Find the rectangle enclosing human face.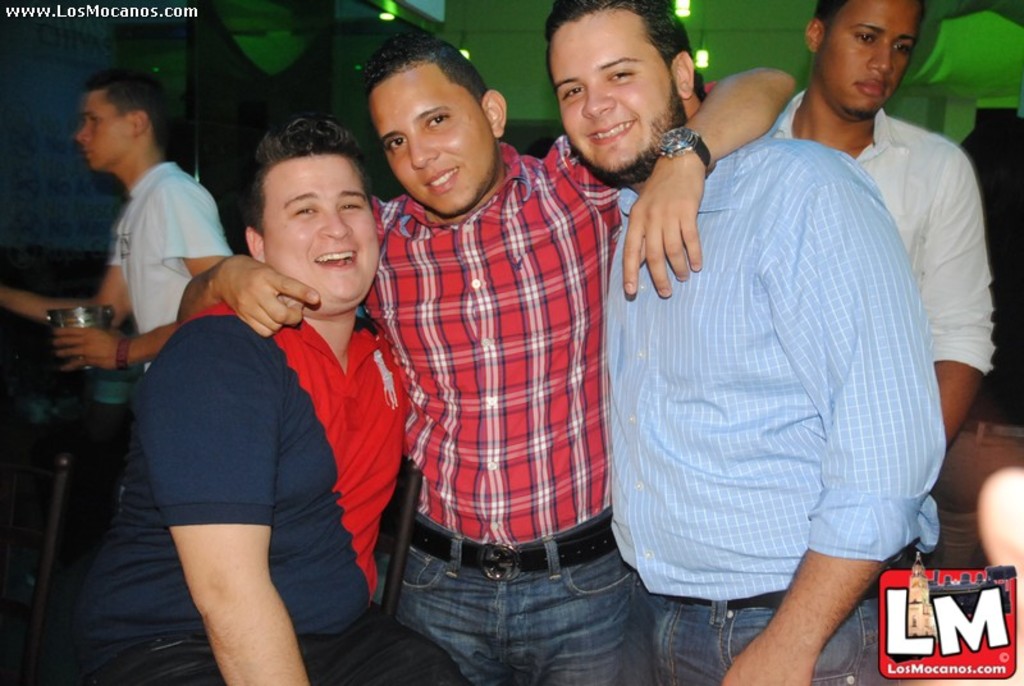
(73, 92, 124, 168).
